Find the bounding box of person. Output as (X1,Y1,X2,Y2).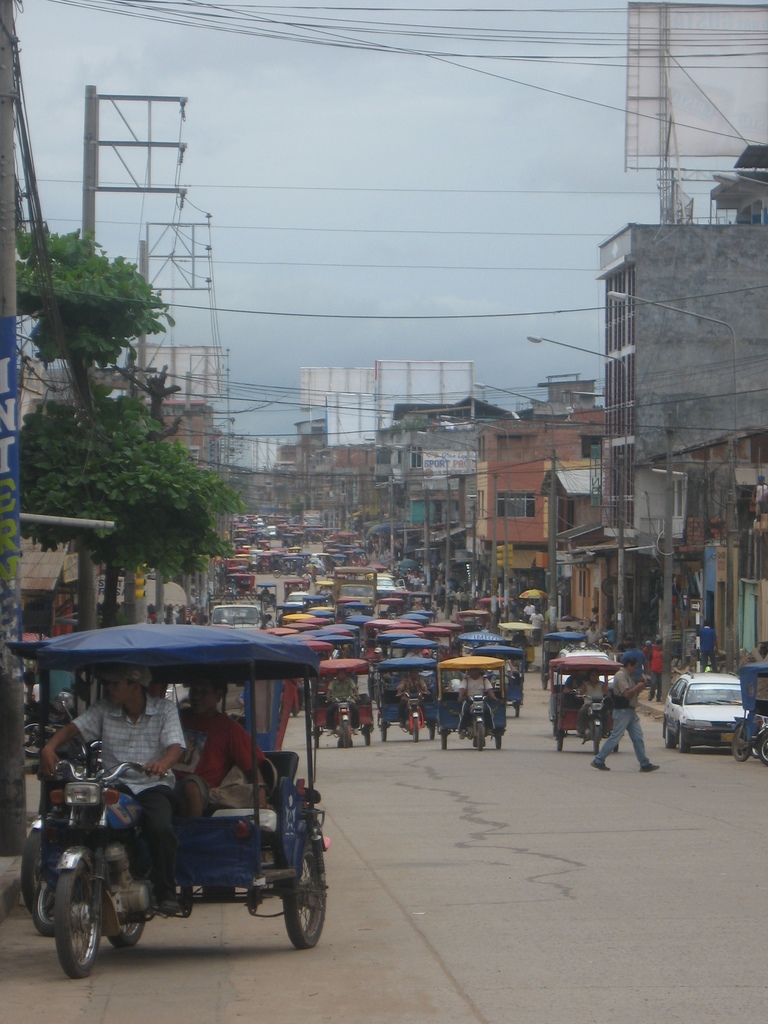
(394,668,436,732).
